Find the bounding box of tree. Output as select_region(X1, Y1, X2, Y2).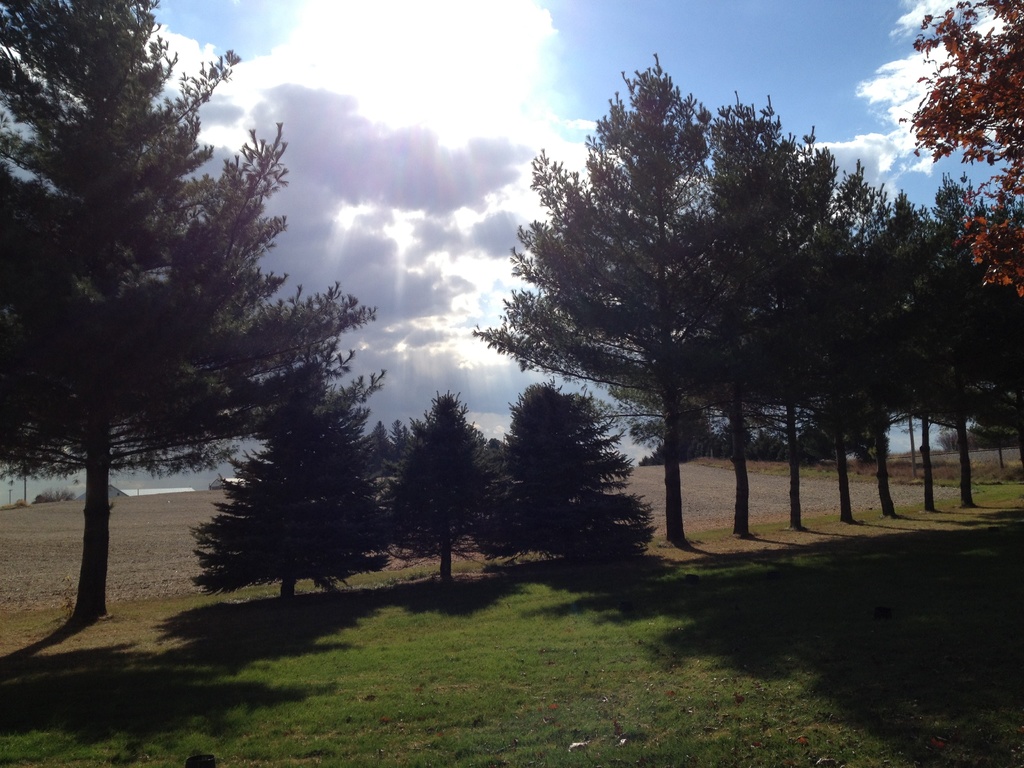
select_region(189, 371, 393, 616).
